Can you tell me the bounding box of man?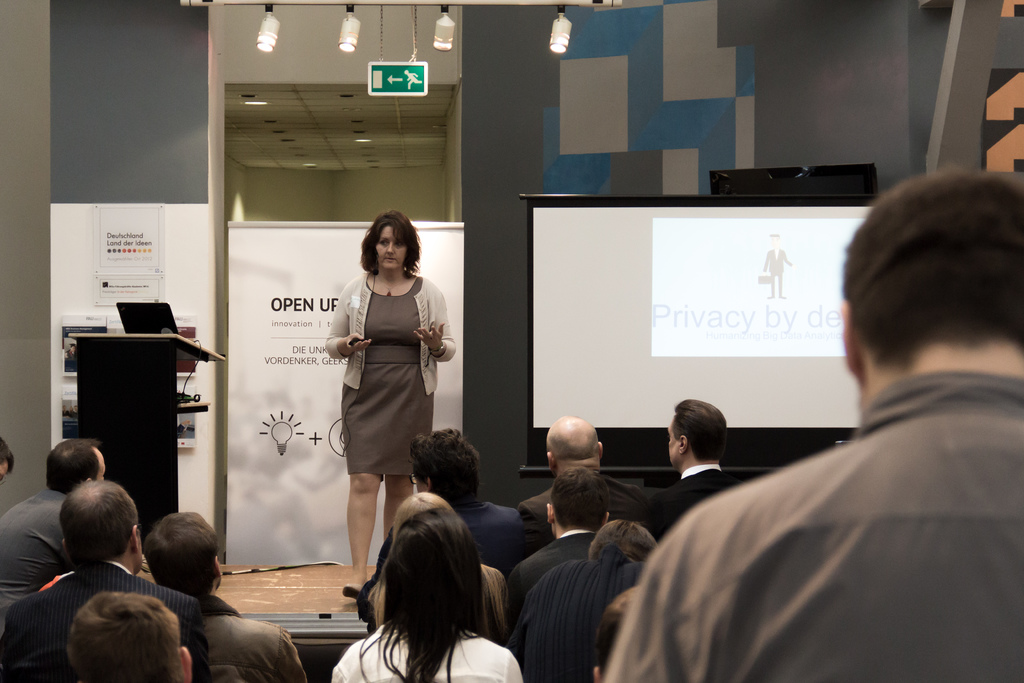
box(513, 471, 627, 600).
